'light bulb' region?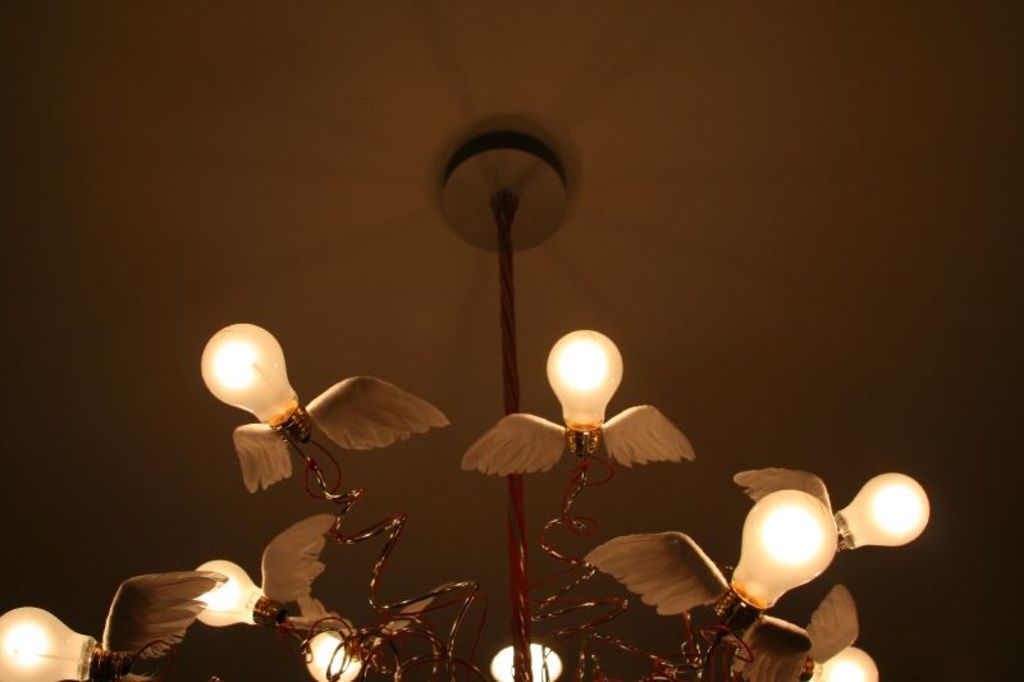
bbox=(303, 626, 364, 681)
